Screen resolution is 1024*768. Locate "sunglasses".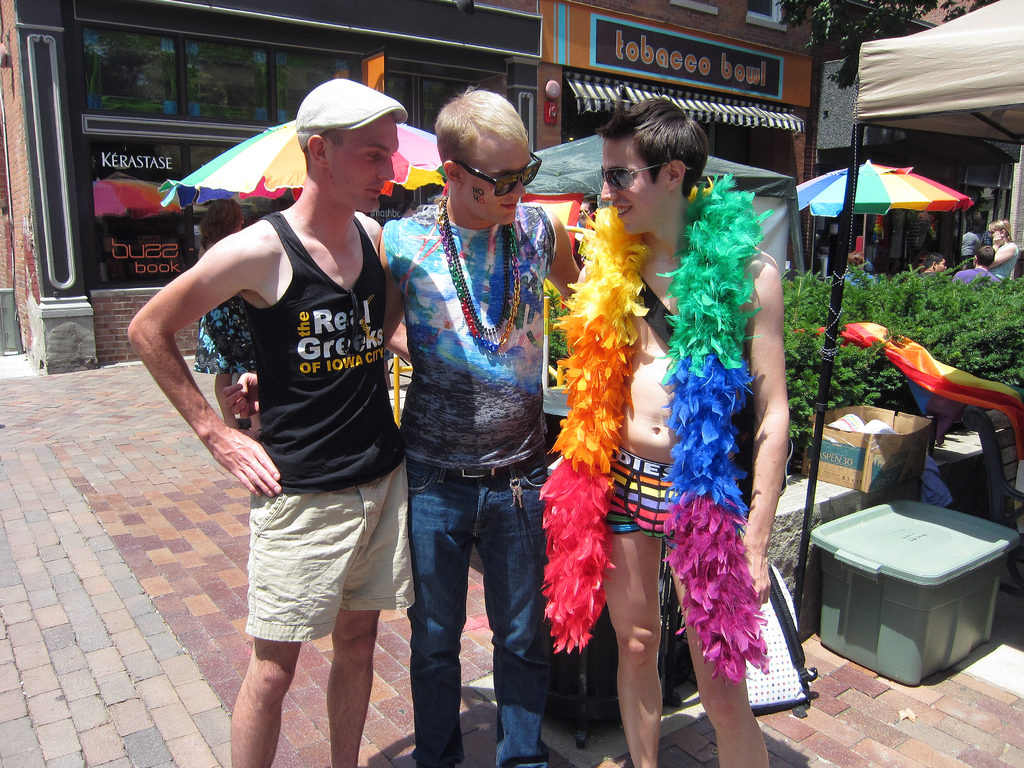
rect(456, 149, 543, 195).
